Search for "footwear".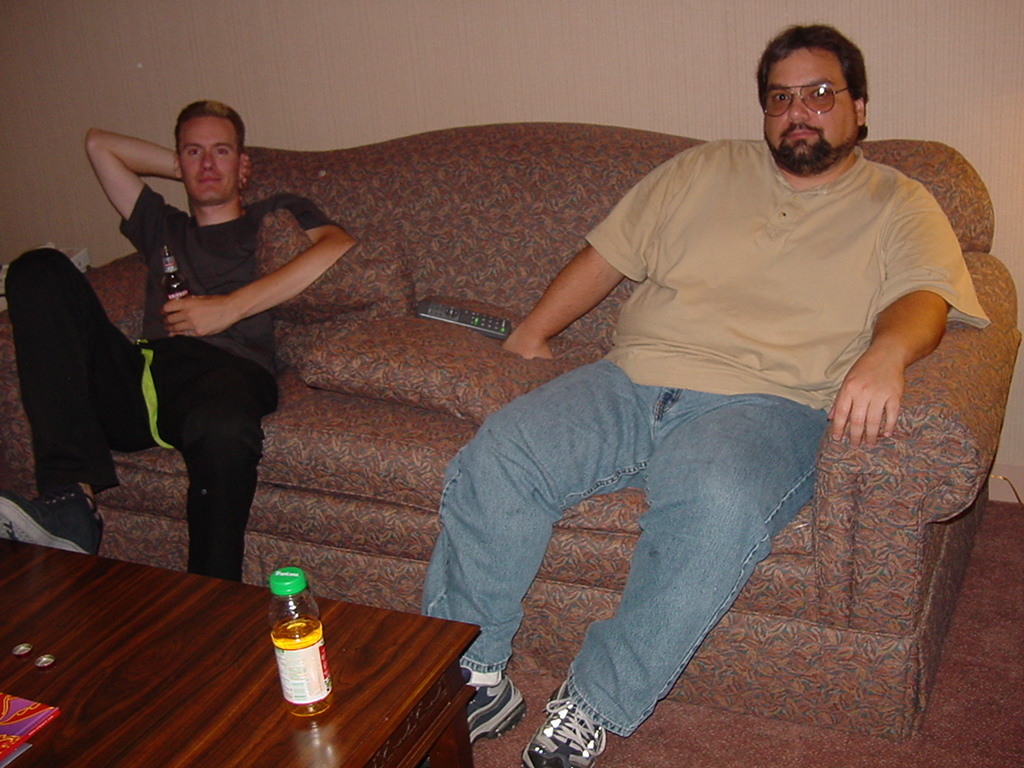
Found at 0,480,103,556.
